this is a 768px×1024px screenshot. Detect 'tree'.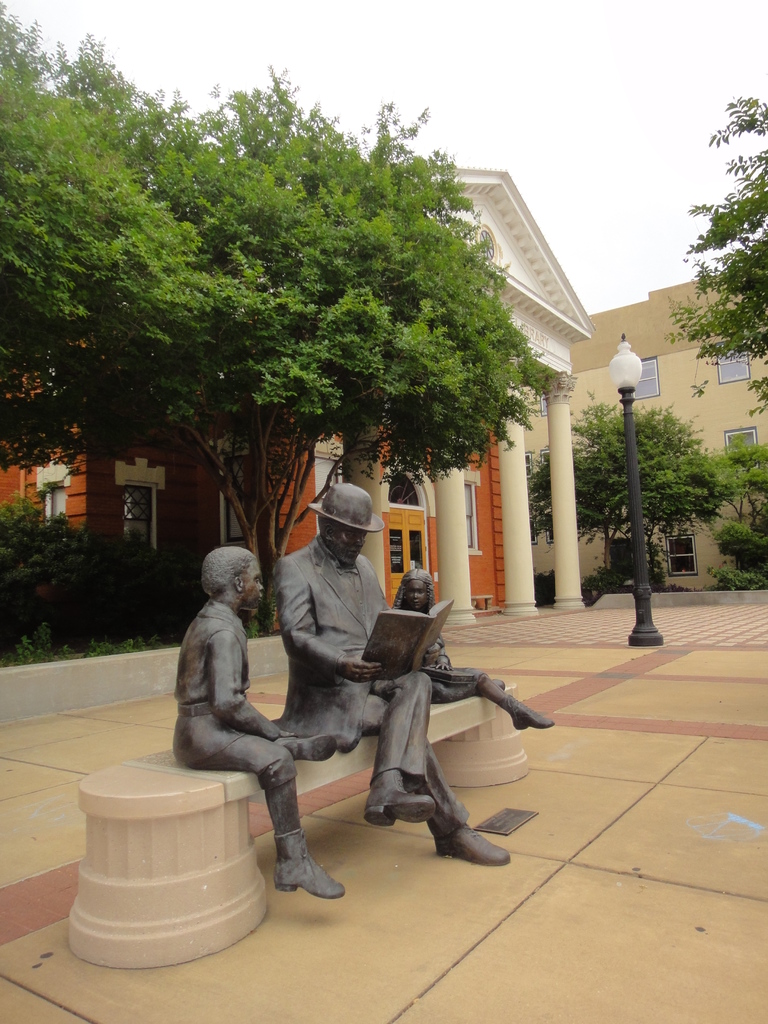
<box>670,94,767,468</box>.
